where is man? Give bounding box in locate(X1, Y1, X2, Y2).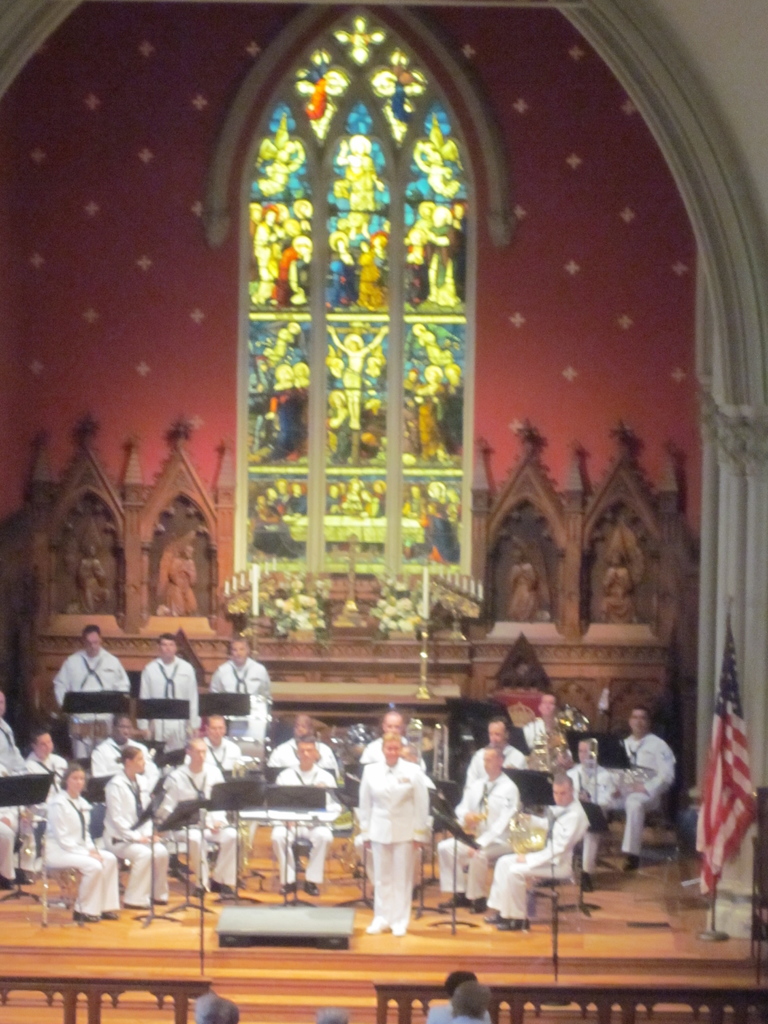
locate(583, 705, 676, 877).
